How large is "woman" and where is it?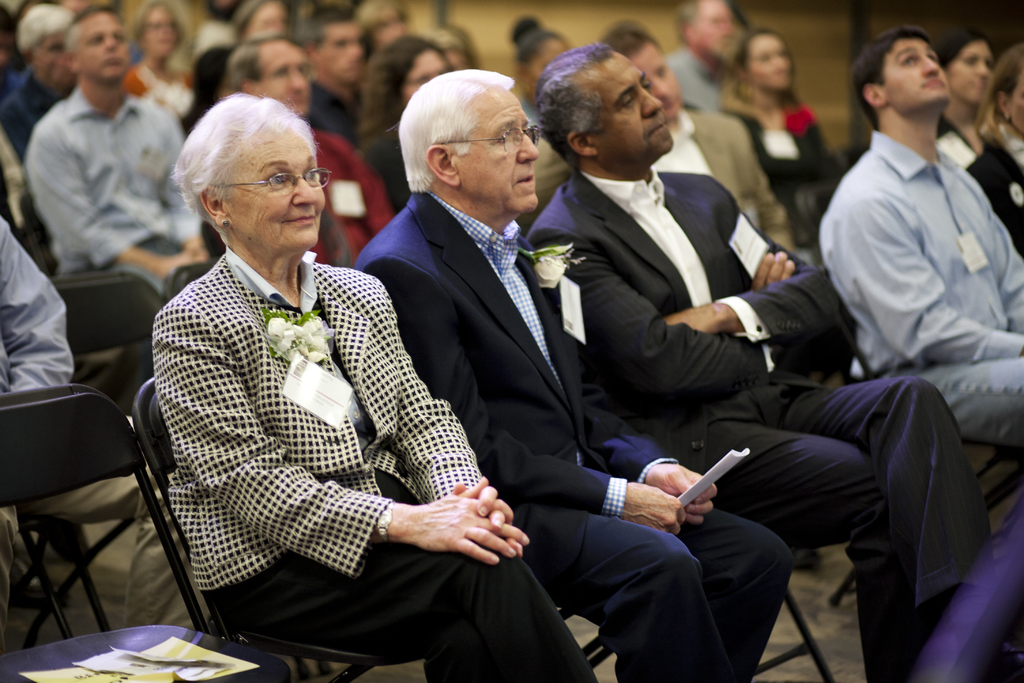
Bounding box: (938, 33, 993, 167).
